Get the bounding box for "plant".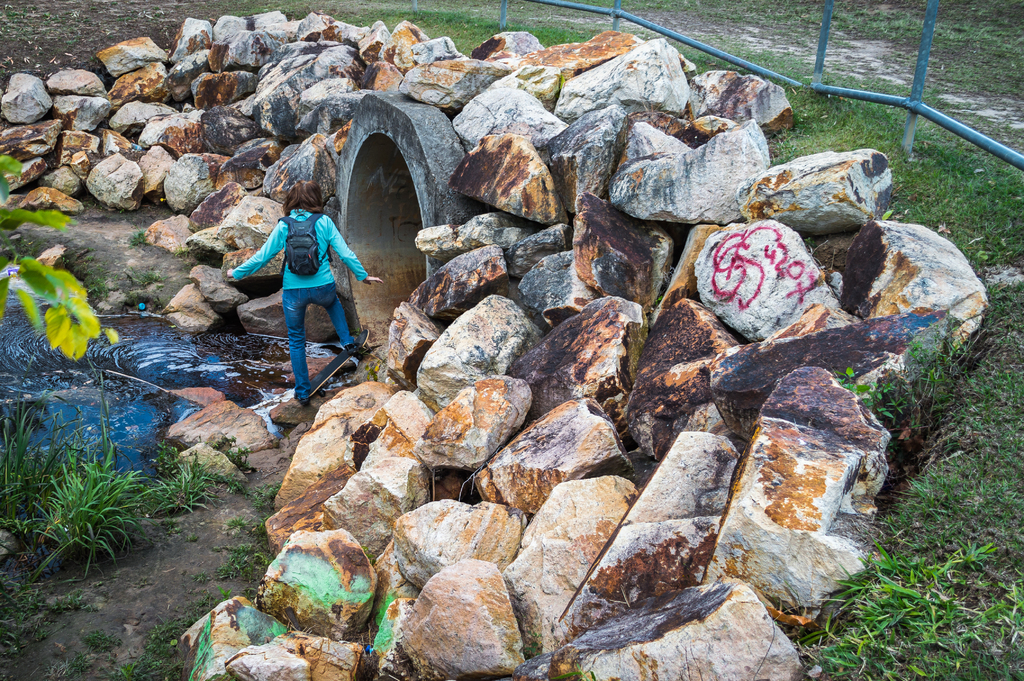
553:663:598:680.
